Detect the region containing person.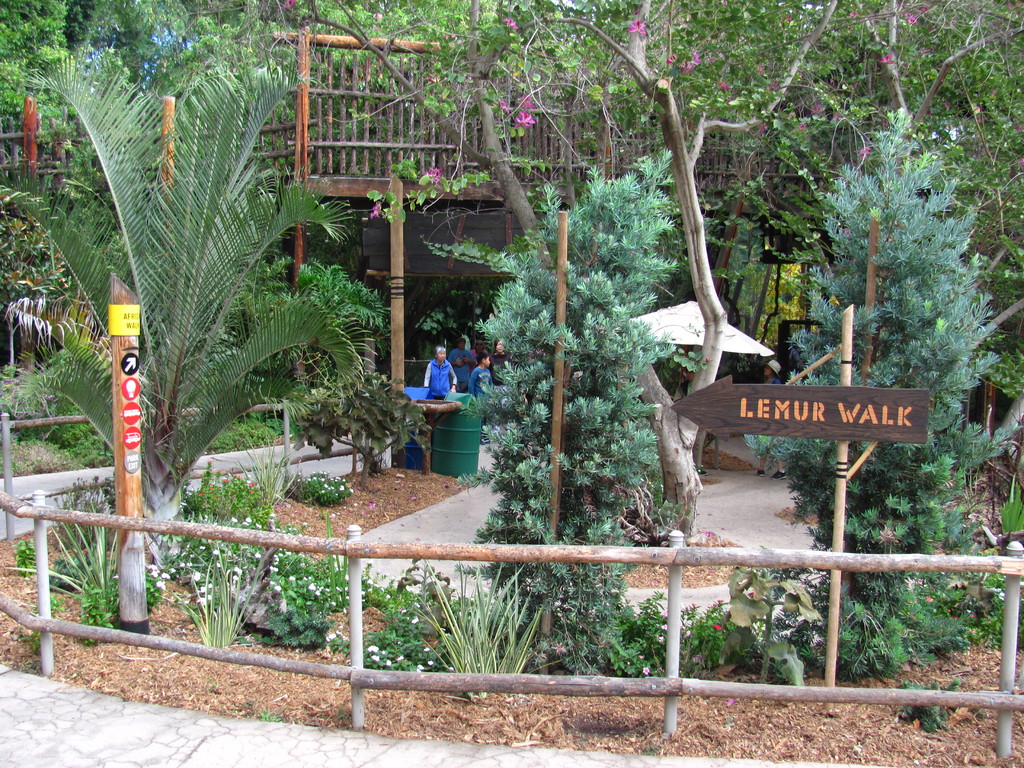
753 358 790 475.
